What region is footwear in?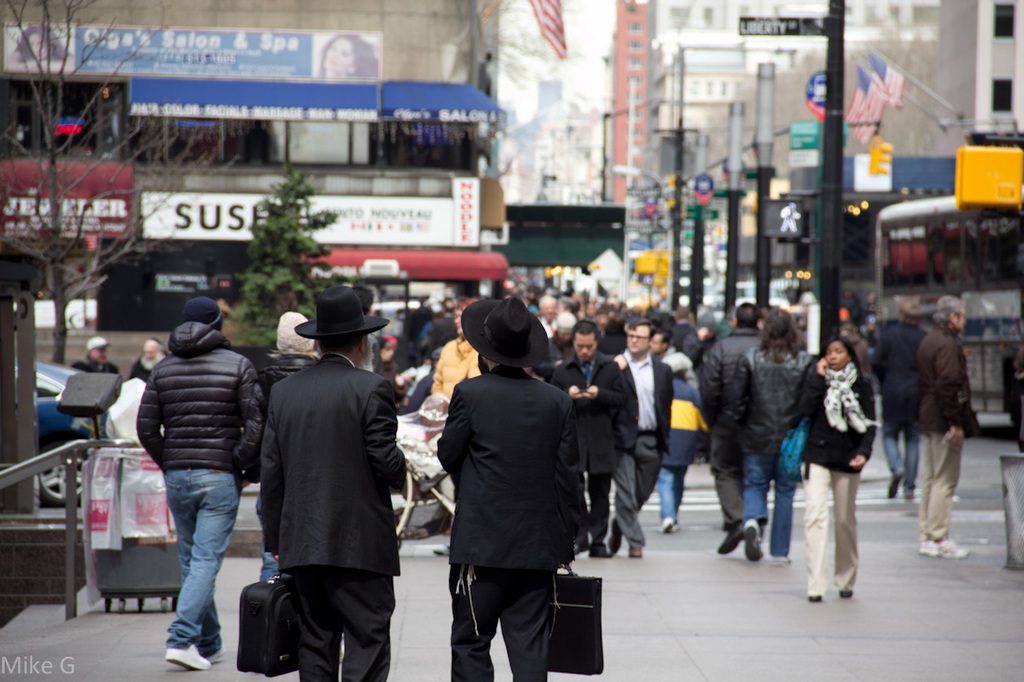
918:536:931:556.
